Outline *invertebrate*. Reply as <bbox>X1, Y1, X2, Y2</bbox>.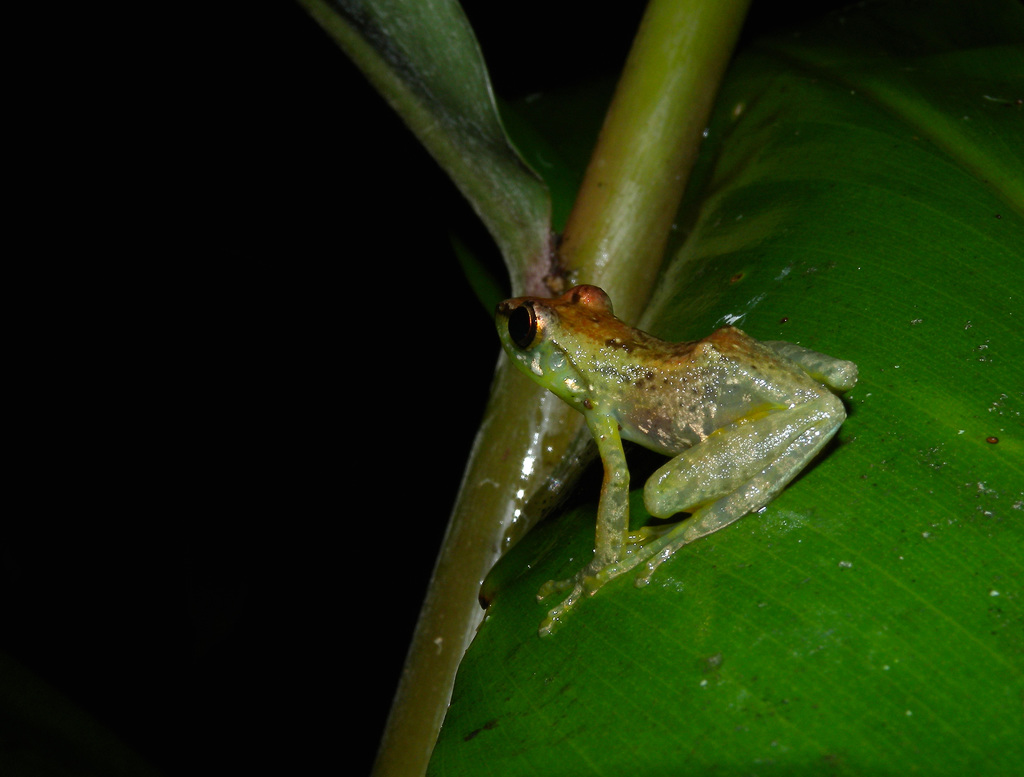
<bbox>488, 276, 865, 640</bbox>.
